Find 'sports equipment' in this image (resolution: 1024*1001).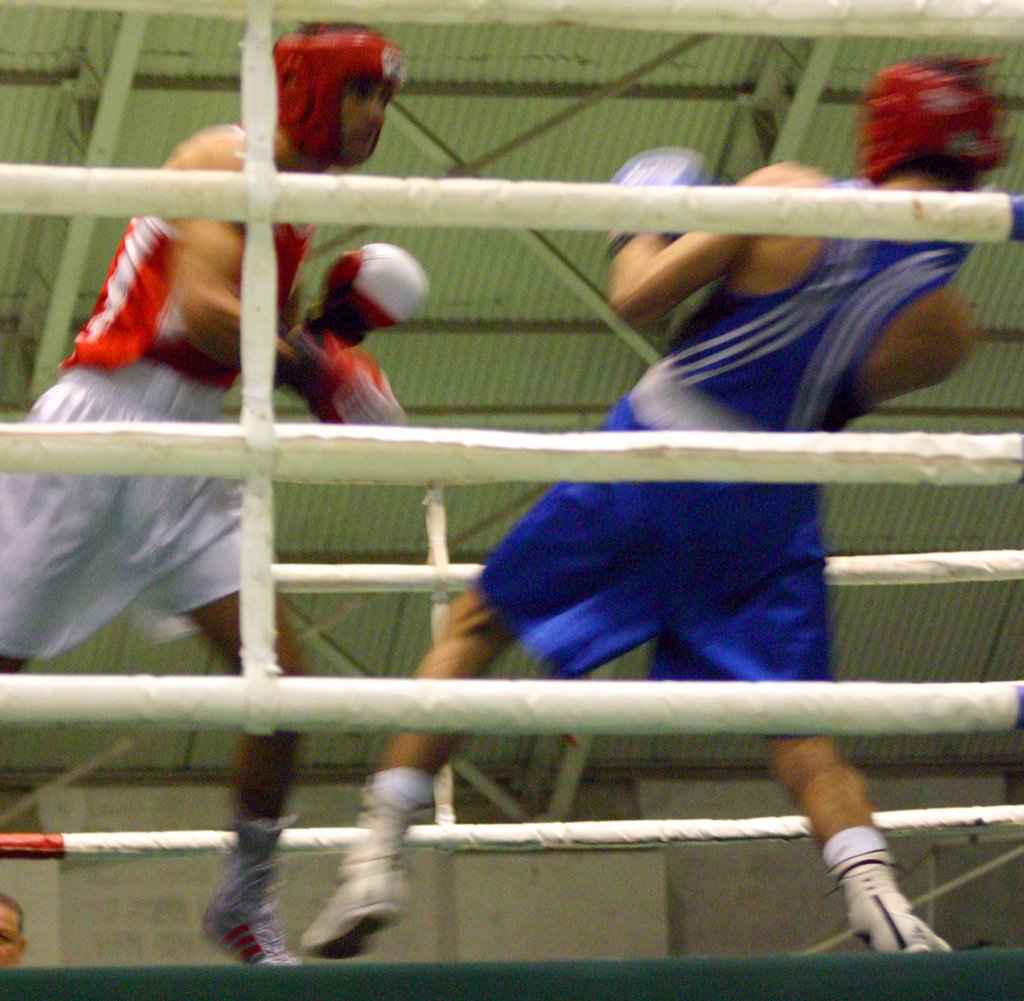
[299,245,429,348].
